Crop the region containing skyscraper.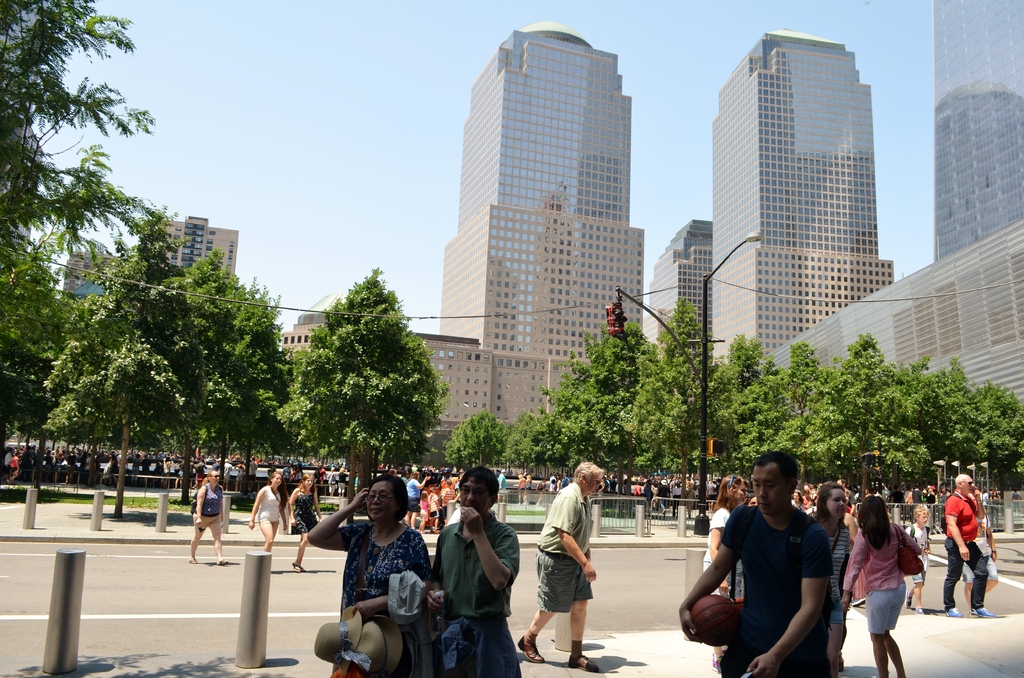
Crop region: region(709, 21, 900, 381).
